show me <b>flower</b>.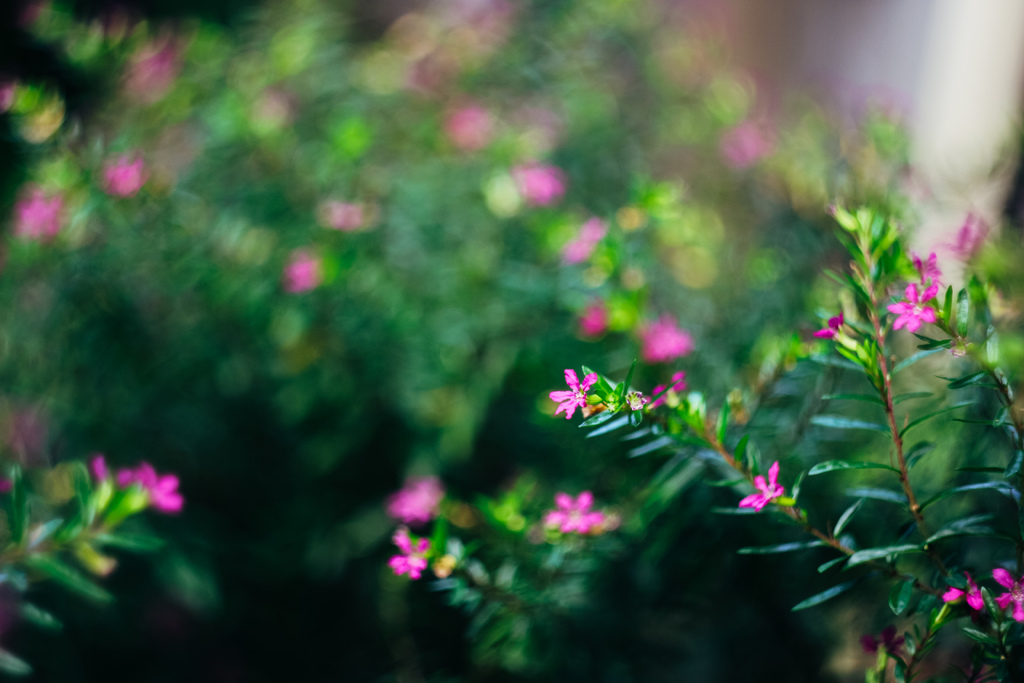
<b>flower</b> is here: <region>556, 220, 605, 263</region>.
